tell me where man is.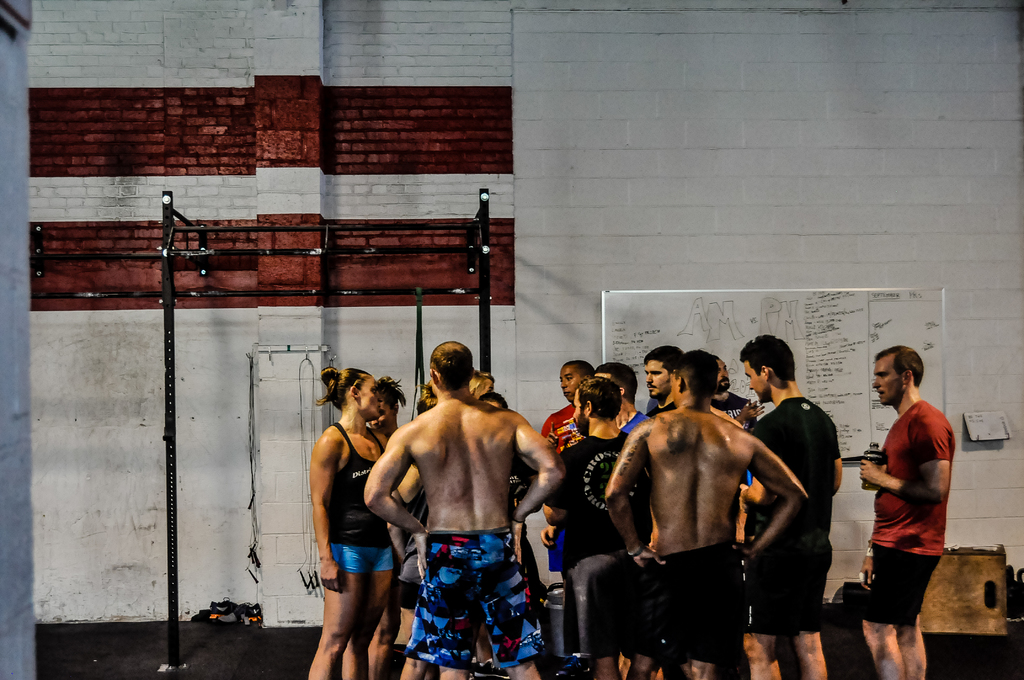
man is at {"x1": 595, "y1": 362, "x2": 661, "y2": 439}.
